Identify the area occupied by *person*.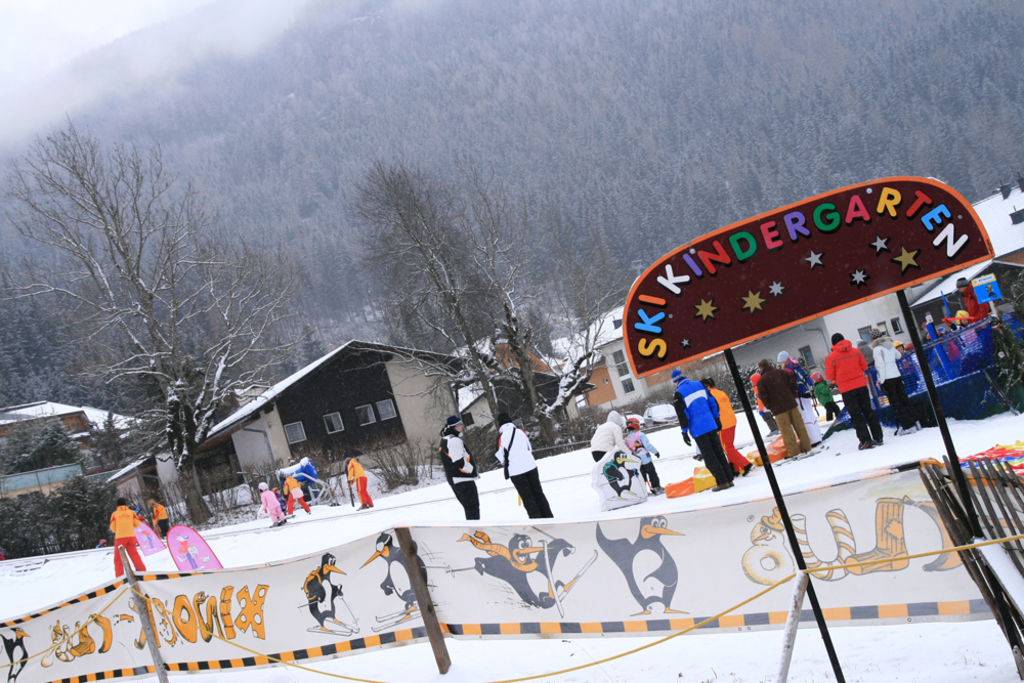
Area: [left=588, top=411, right=622, bottom=458].
